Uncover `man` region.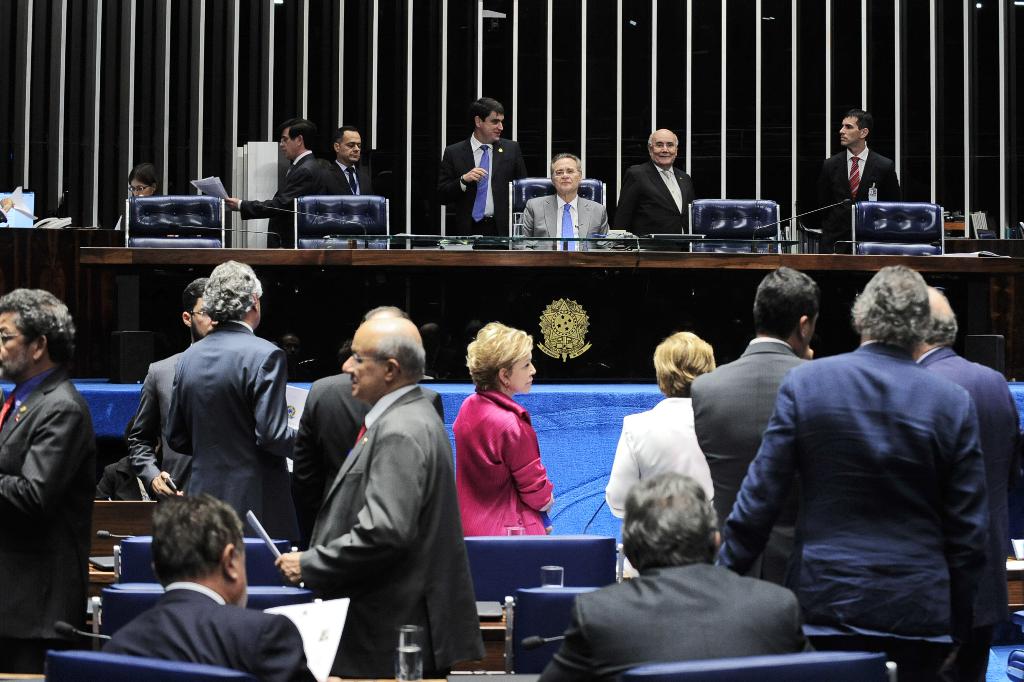
Uncovered: rect(808, 107, 901, 251).
